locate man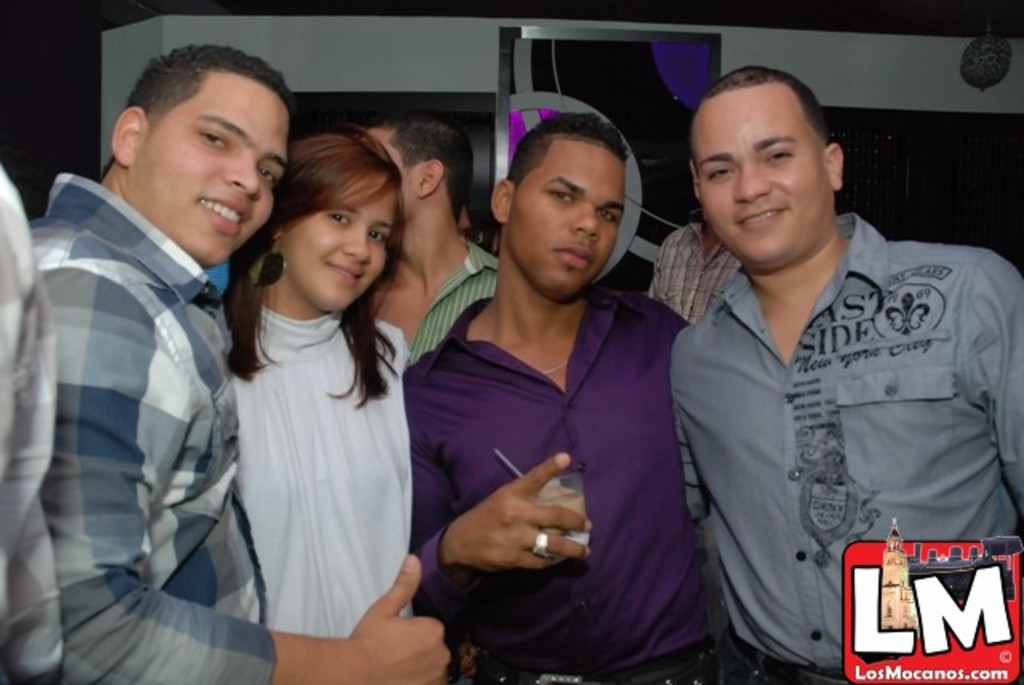
{"x1": 355, "y1": 106, "x2": 514, "y2": 370}
